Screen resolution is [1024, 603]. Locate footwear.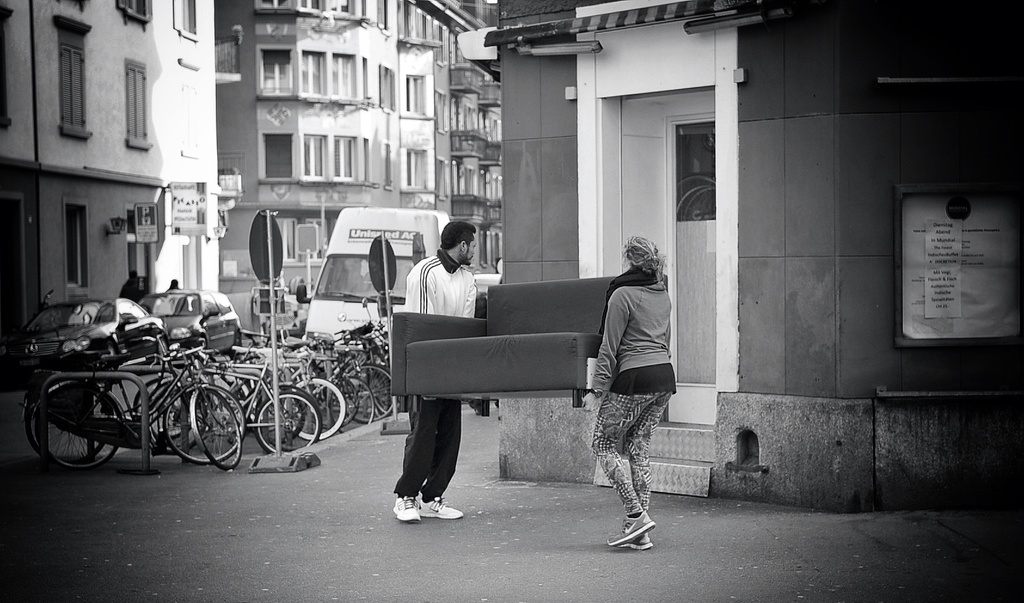
BBox(418, 499, 467, 521).
